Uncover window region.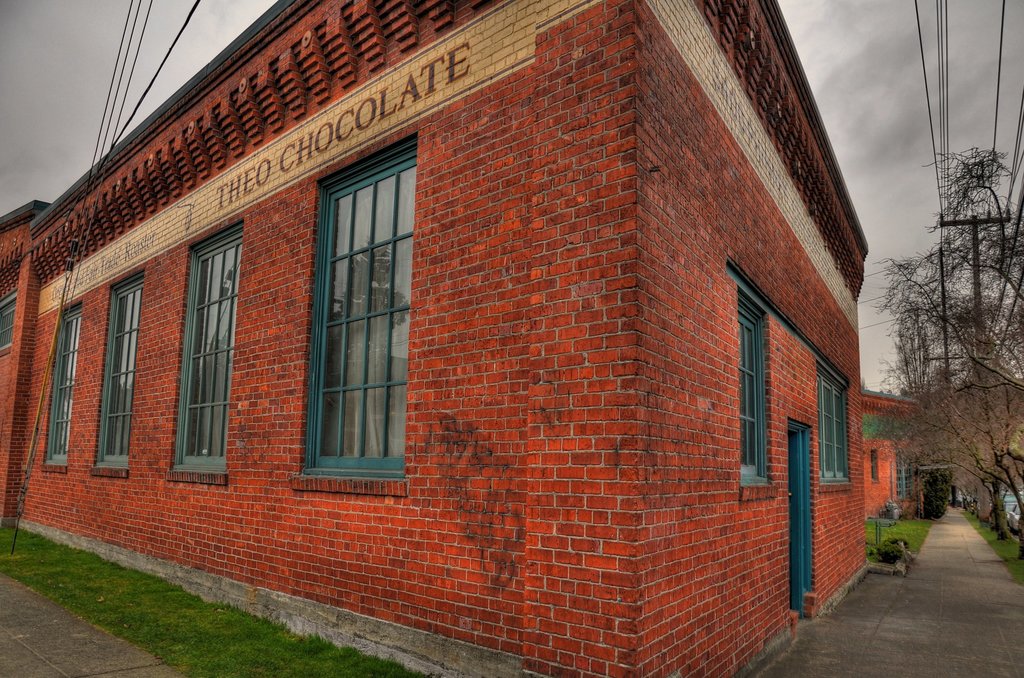
Uncovered: x1=303, y1=154, x2=419, y2=478.
